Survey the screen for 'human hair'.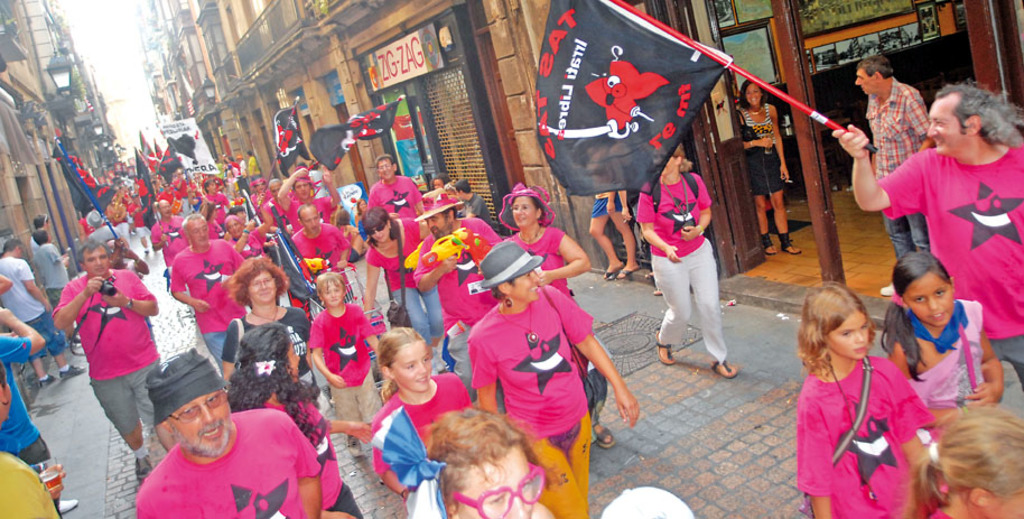
Survey found: 490,278,516,304.
